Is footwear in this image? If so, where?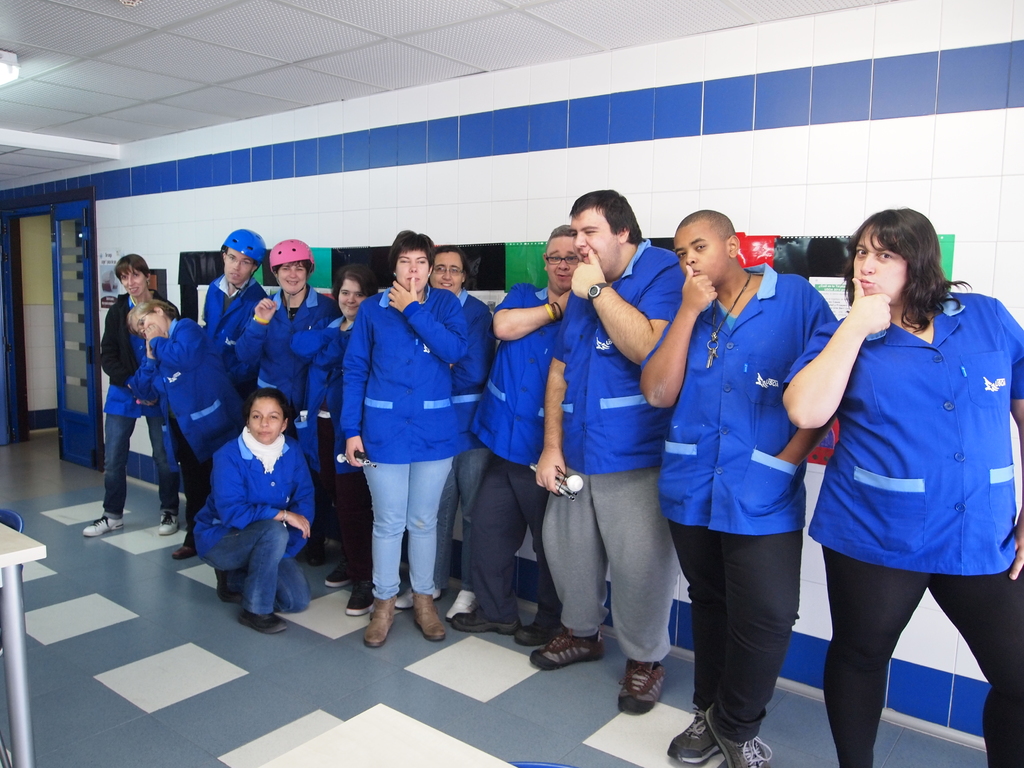
Yes, at box(326, 559, 358, 591).
